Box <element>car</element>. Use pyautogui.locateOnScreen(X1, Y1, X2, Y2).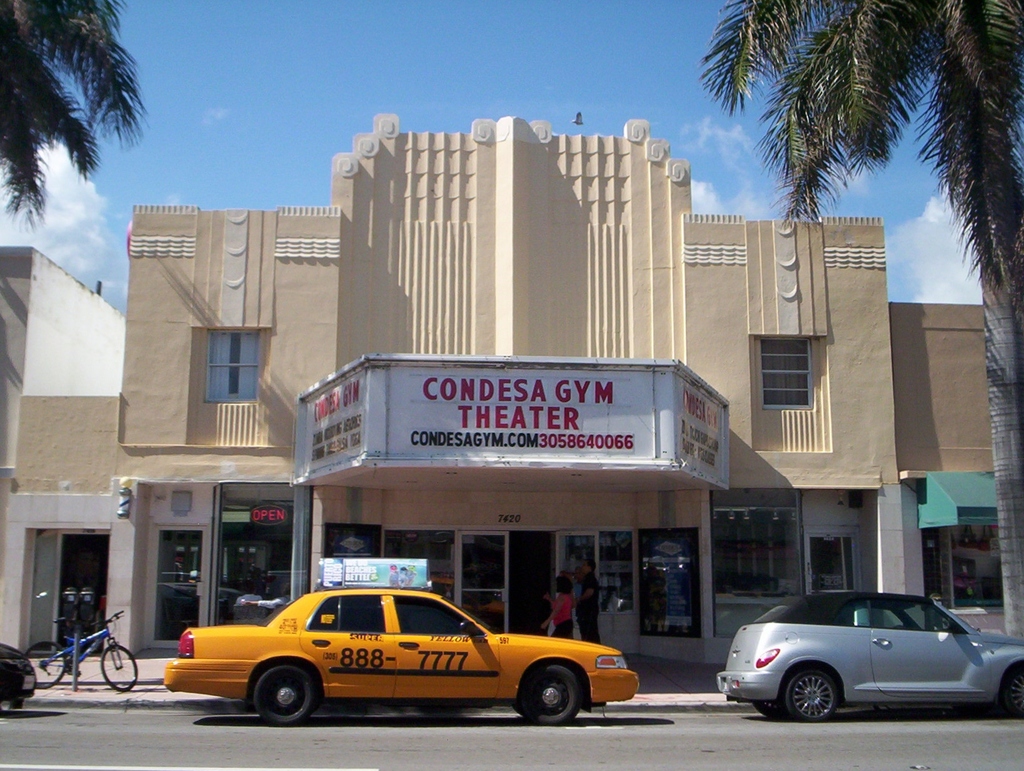
pyautogui.locateOnScreen(714, 587, 1023, 722).
